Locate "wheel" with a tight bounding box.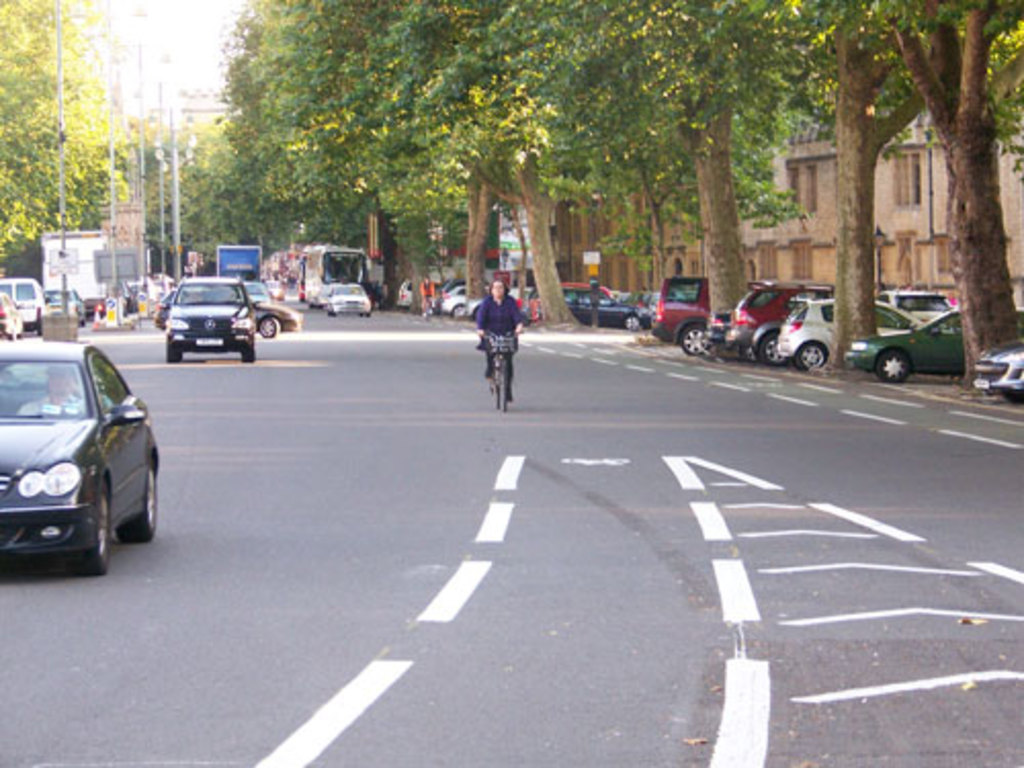
<box>256,315,279,338</box>.
